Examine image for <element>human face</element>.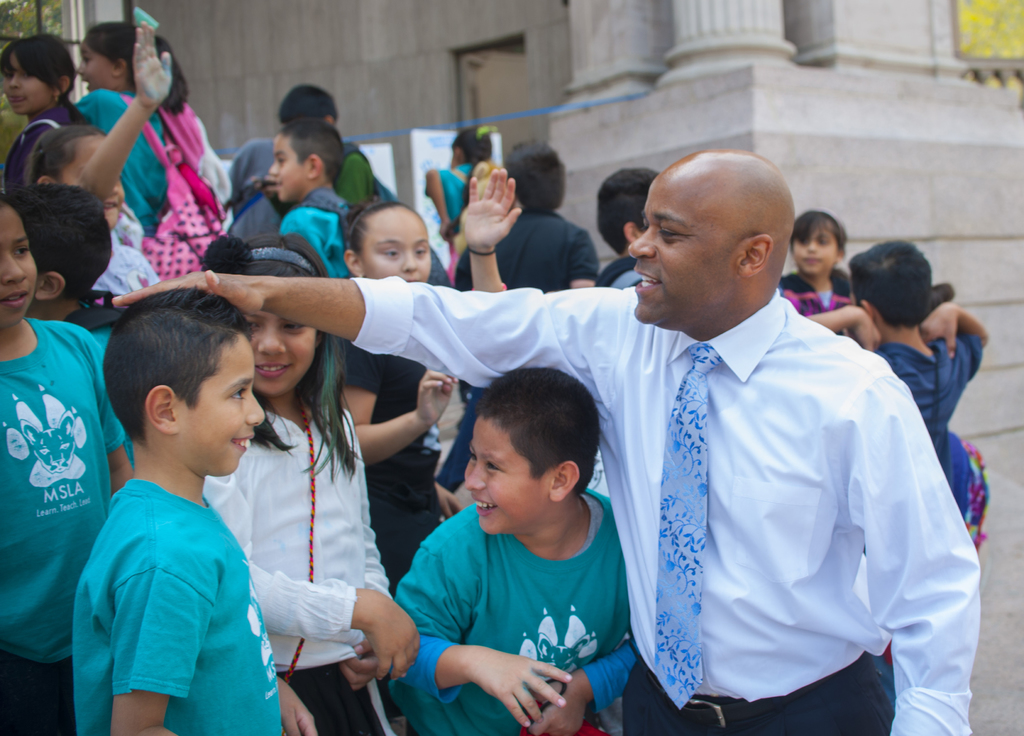
Examination result: left=58, top=135, right=125, bottom=231.
